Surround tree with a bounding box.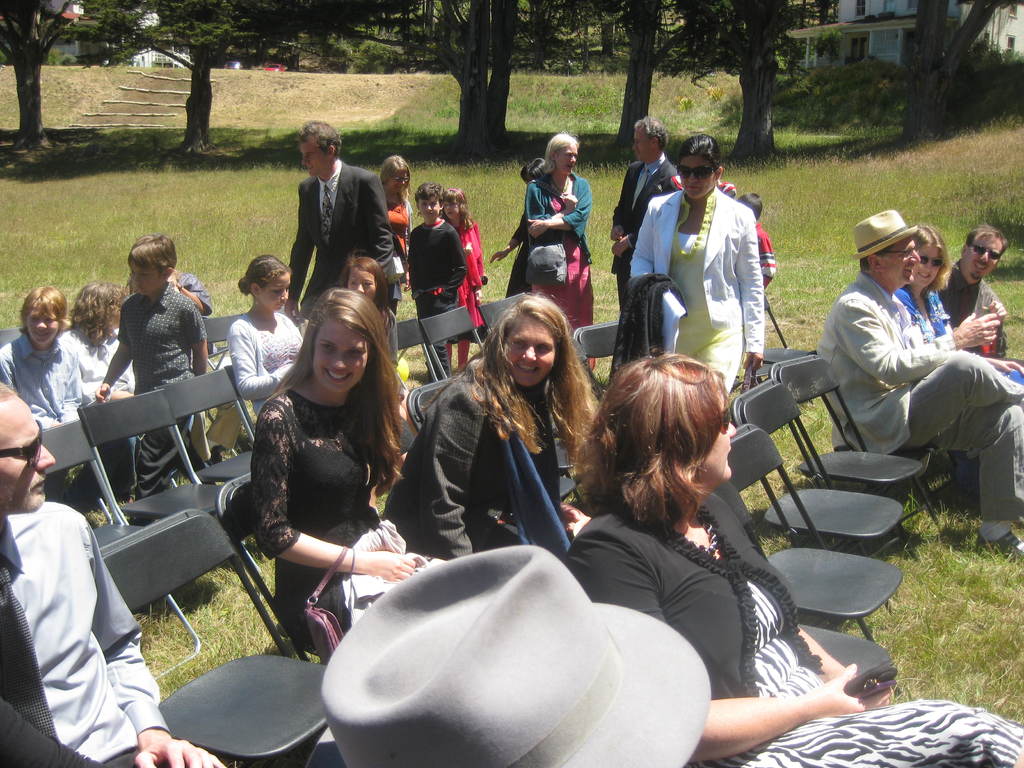
(0, 0, 95, 148).
